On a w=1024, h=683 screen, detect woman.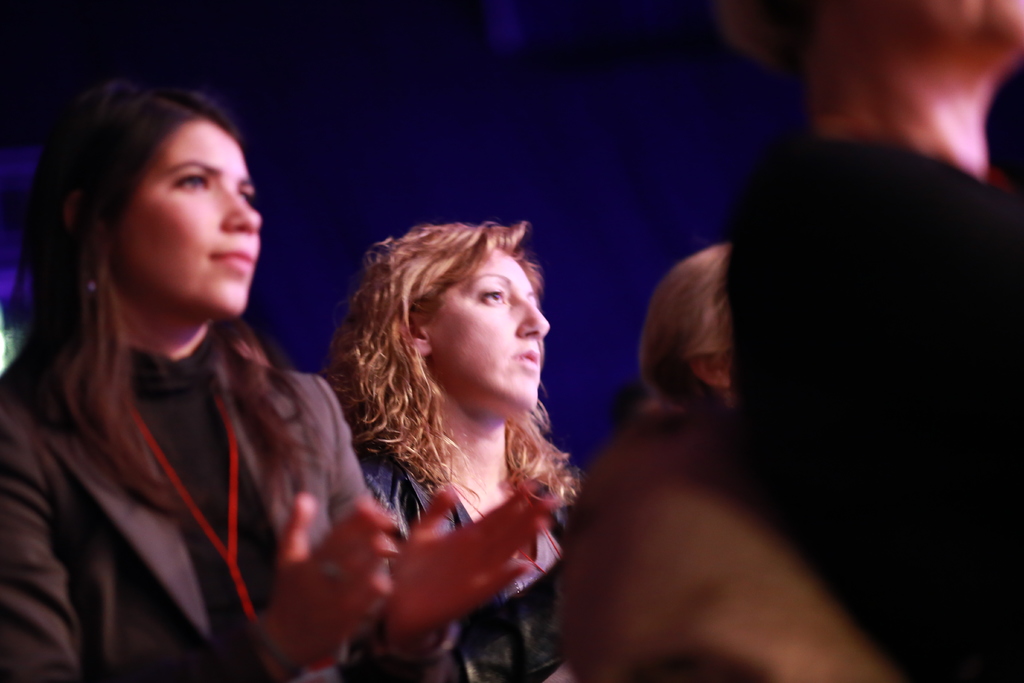
0, 82, 554, 682.
